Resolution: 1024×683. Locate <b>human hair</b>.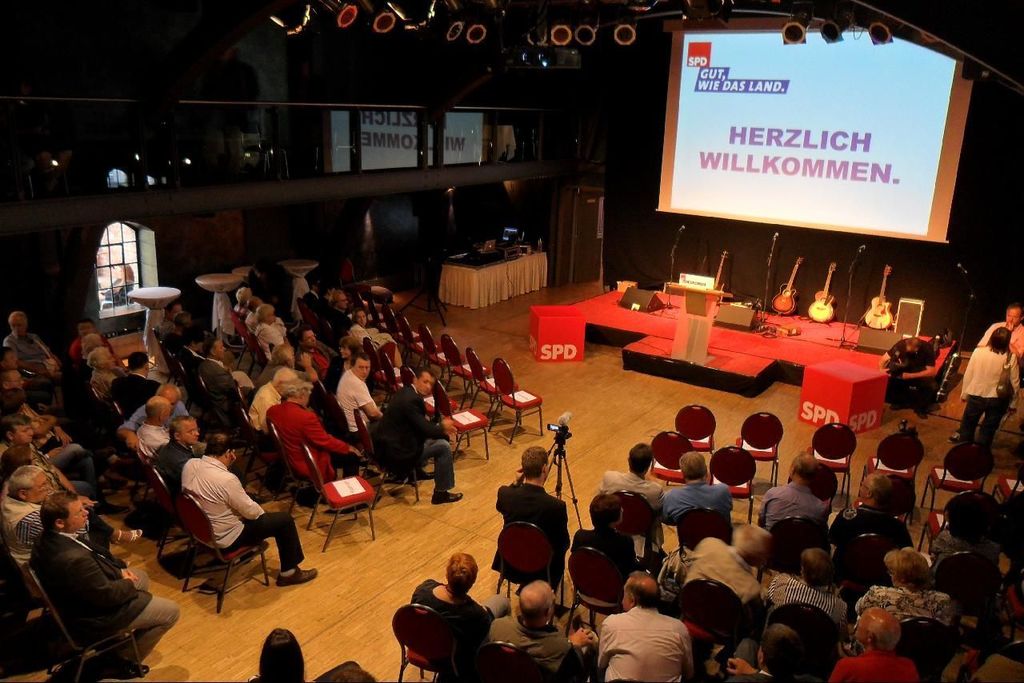
[8, 464, 45, 501].
